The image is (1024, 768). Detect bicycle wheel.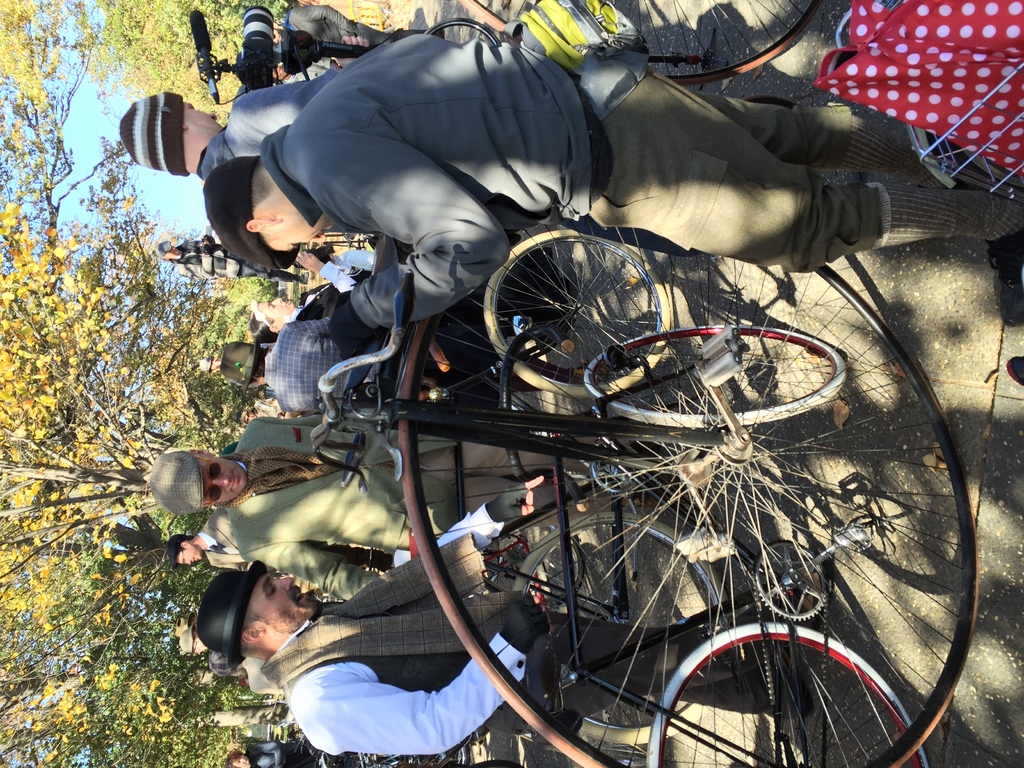
Detection: locate(644, 619, 929, 767).
